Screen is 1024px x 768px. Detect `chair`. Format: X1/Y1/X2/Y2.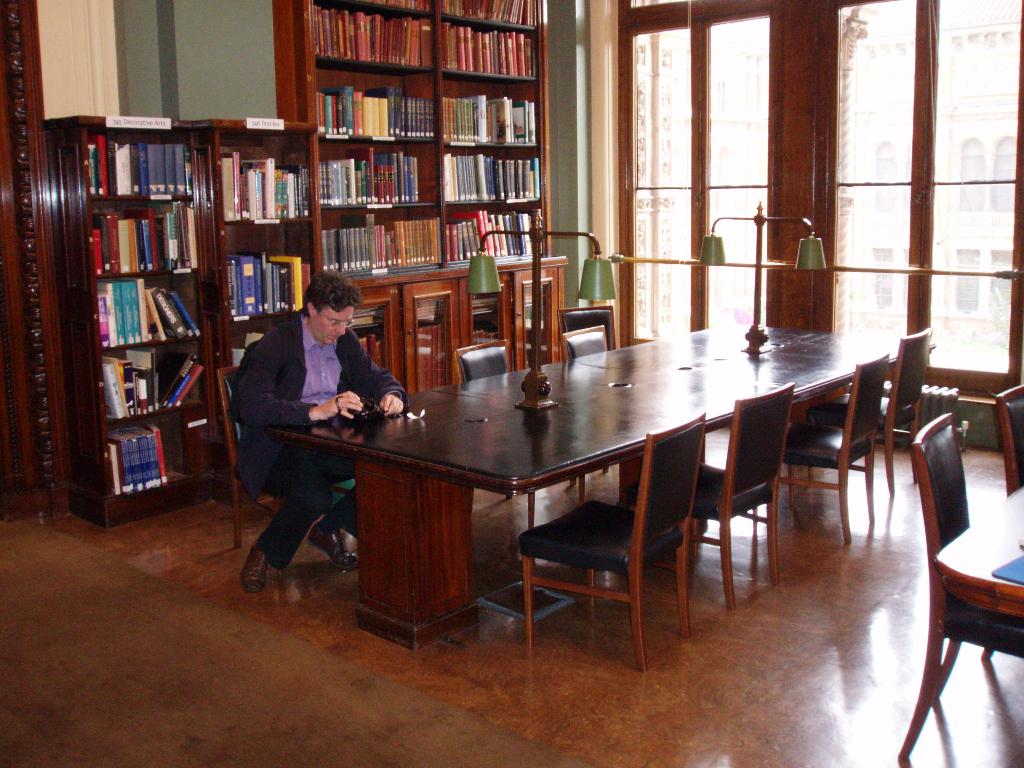
514/417/705/673.
